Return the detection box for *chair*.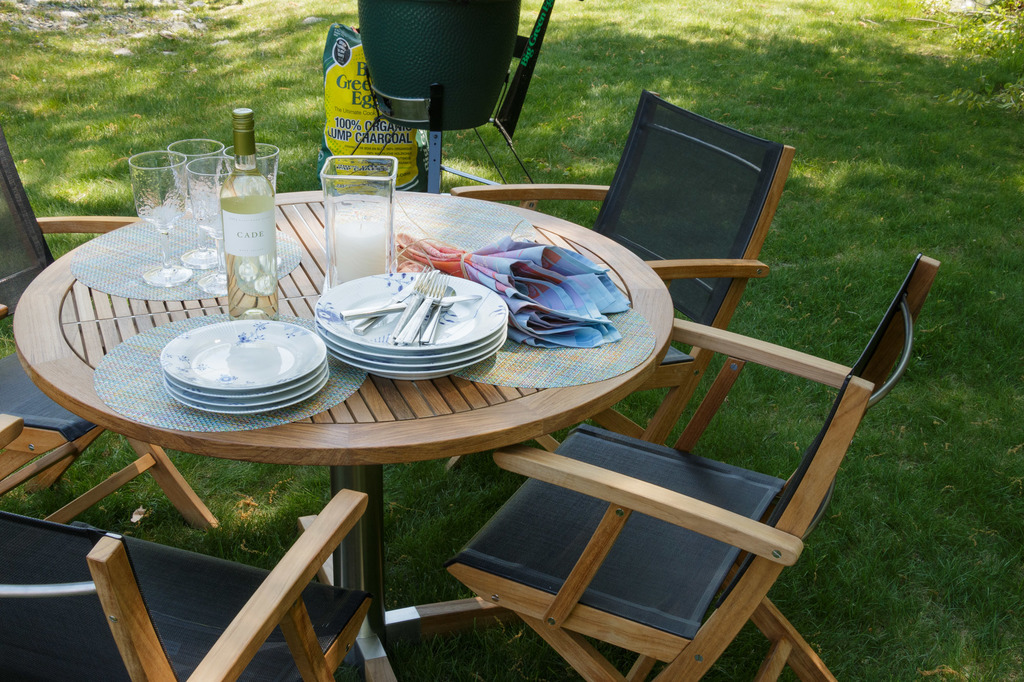
left=0, top=441, right=381, bottom=681.
